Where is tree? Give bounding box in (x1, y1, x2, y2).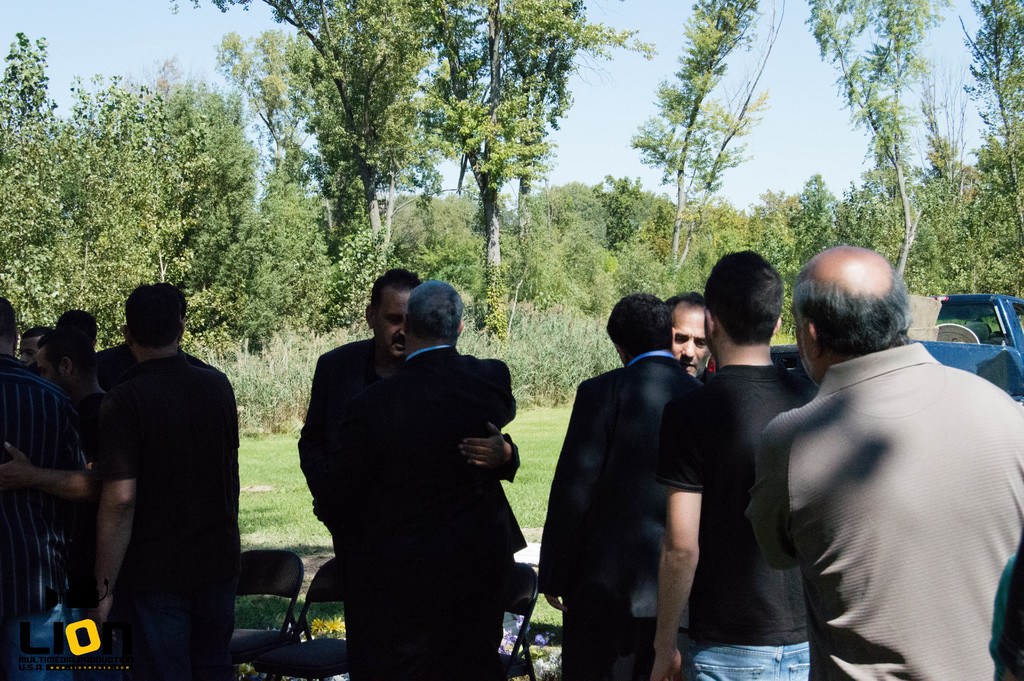
(956, 0, 1023, 249).
